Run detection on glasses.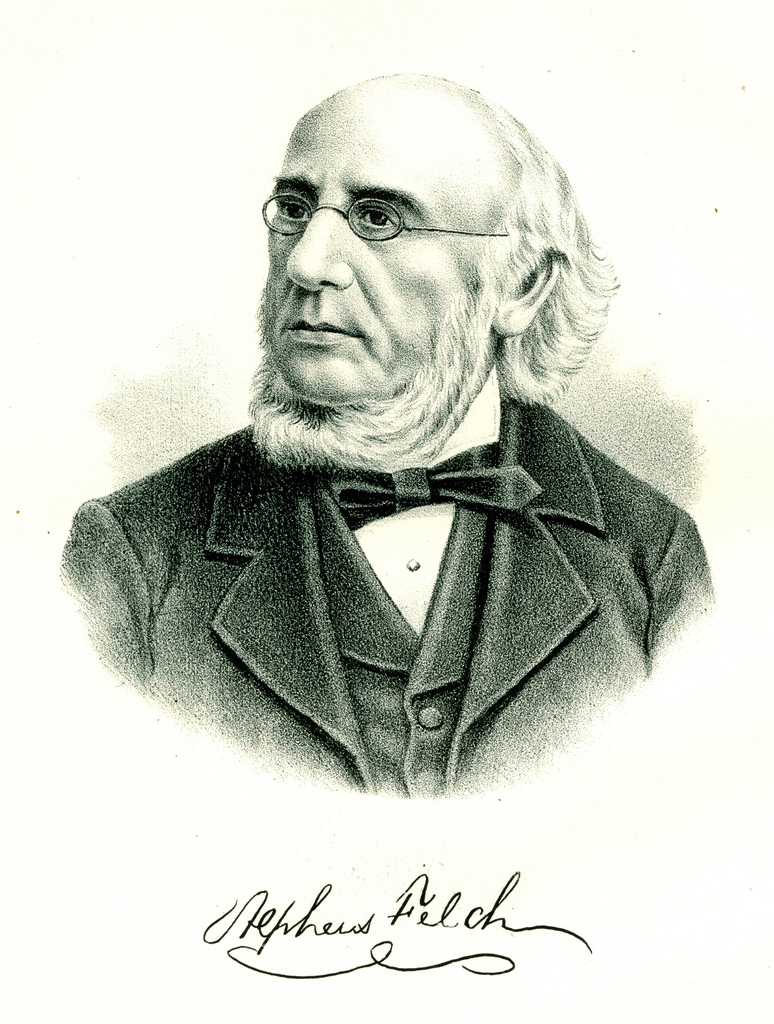
Result: 235/161/498/270.
